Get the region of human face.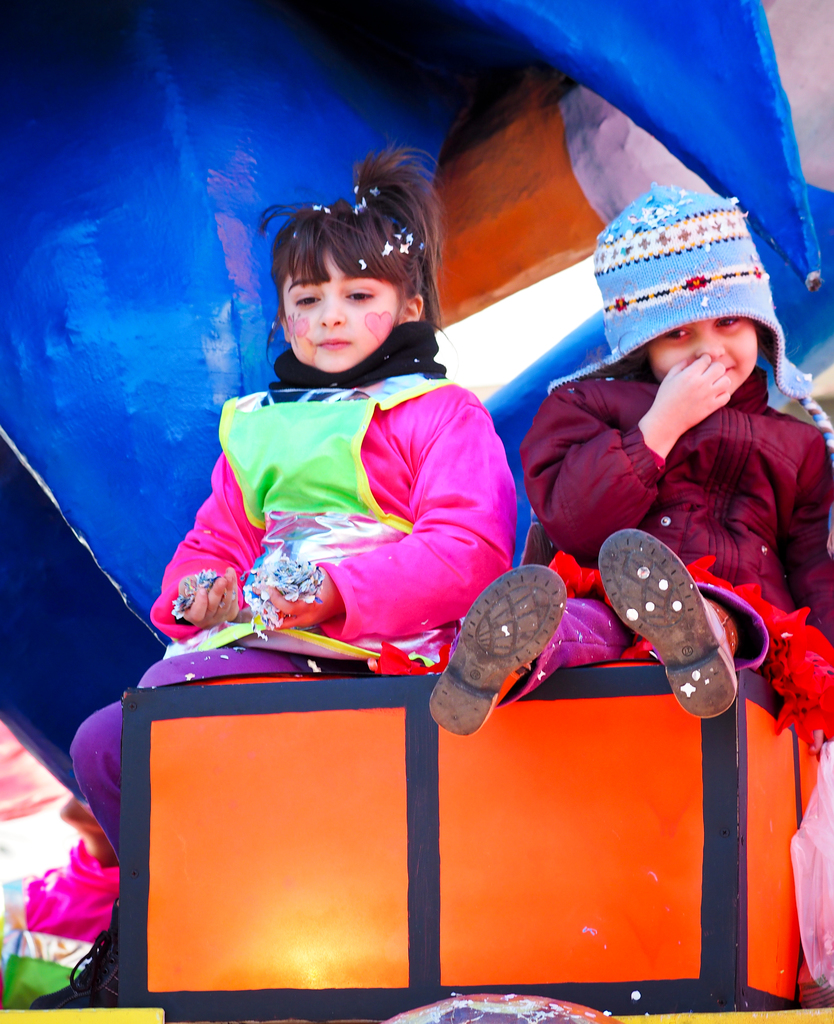
box=[273, 235, 399, 380].
